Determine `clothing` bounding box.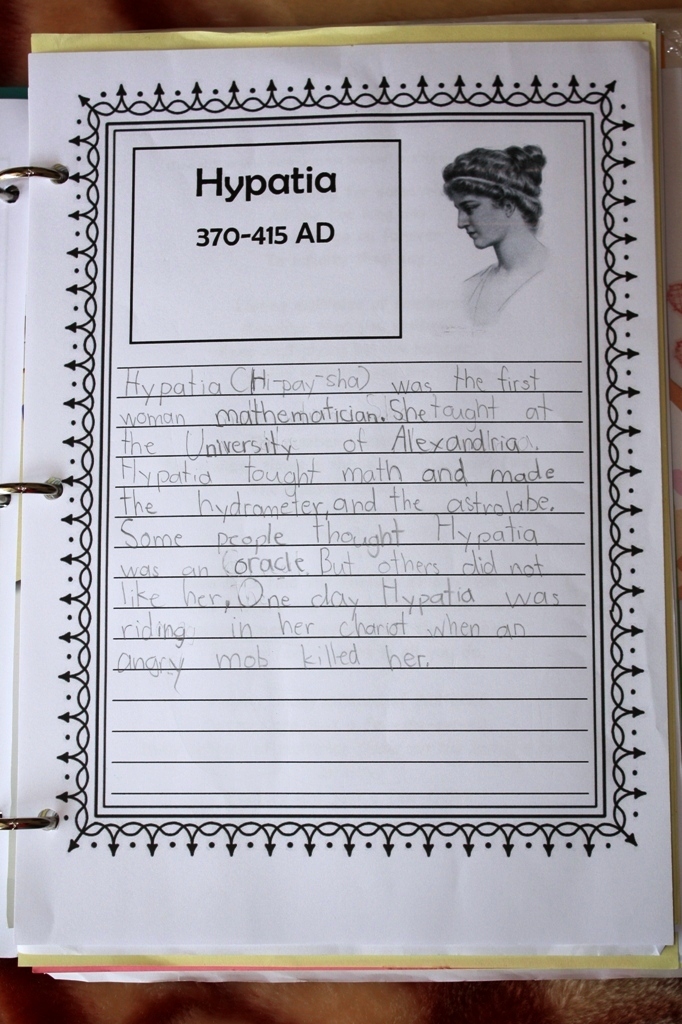
Determined: 444, 134, 583, 339.
